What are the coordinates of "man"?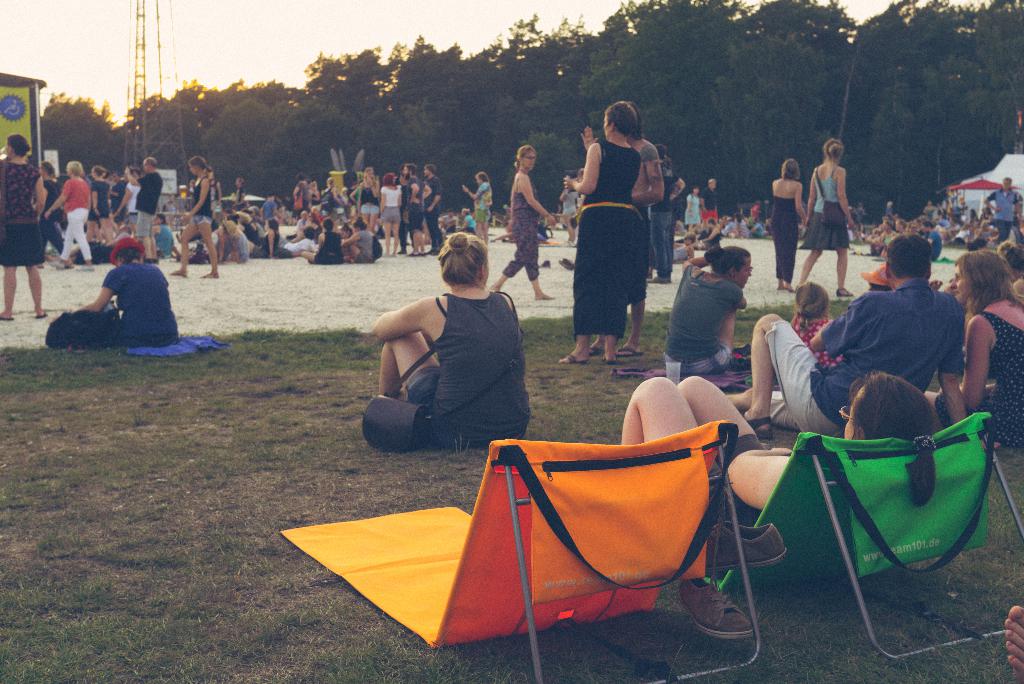
[127, 156, 161, 266].
